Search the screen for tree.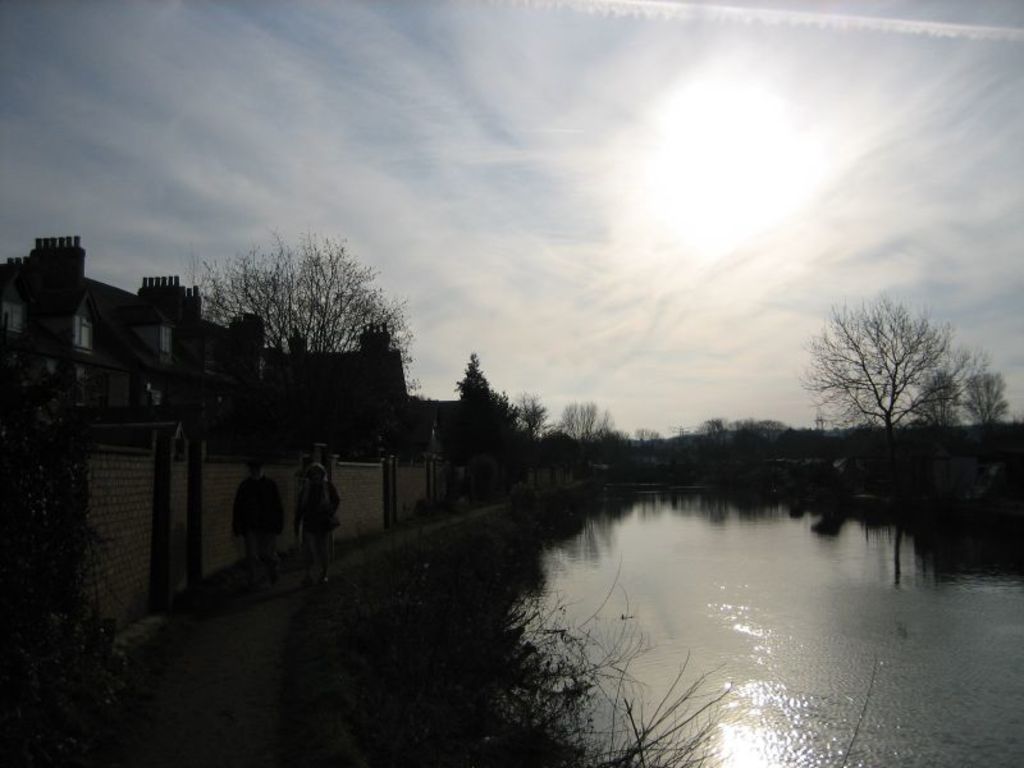
Found at (left=0, top=324, right=133, bottom=767).
